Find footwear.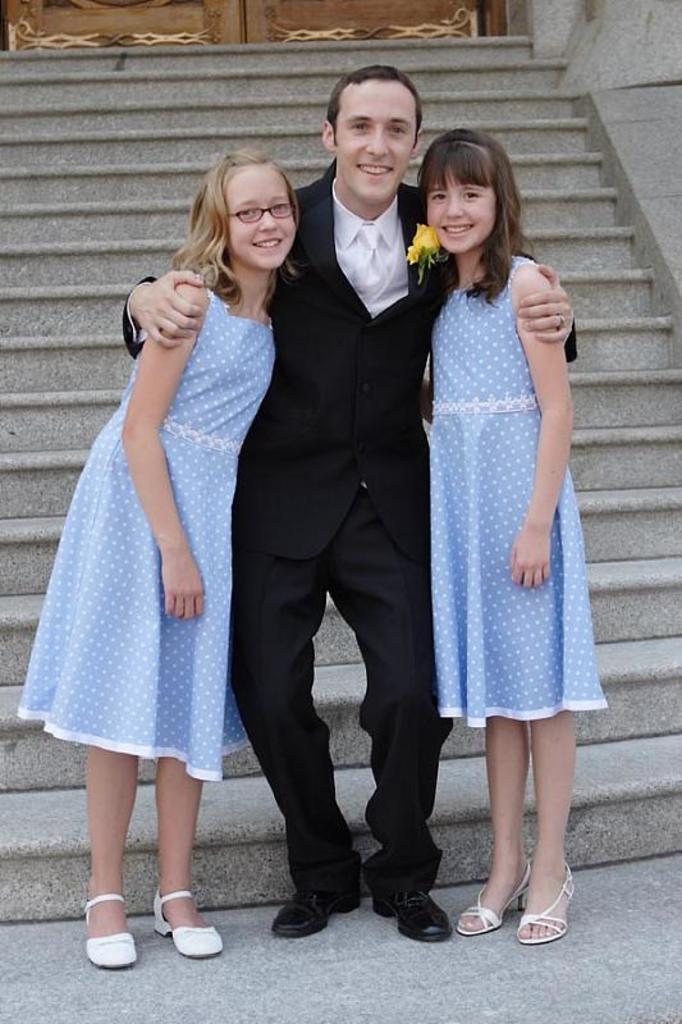
bbox=(274, 877, 366, 938).
